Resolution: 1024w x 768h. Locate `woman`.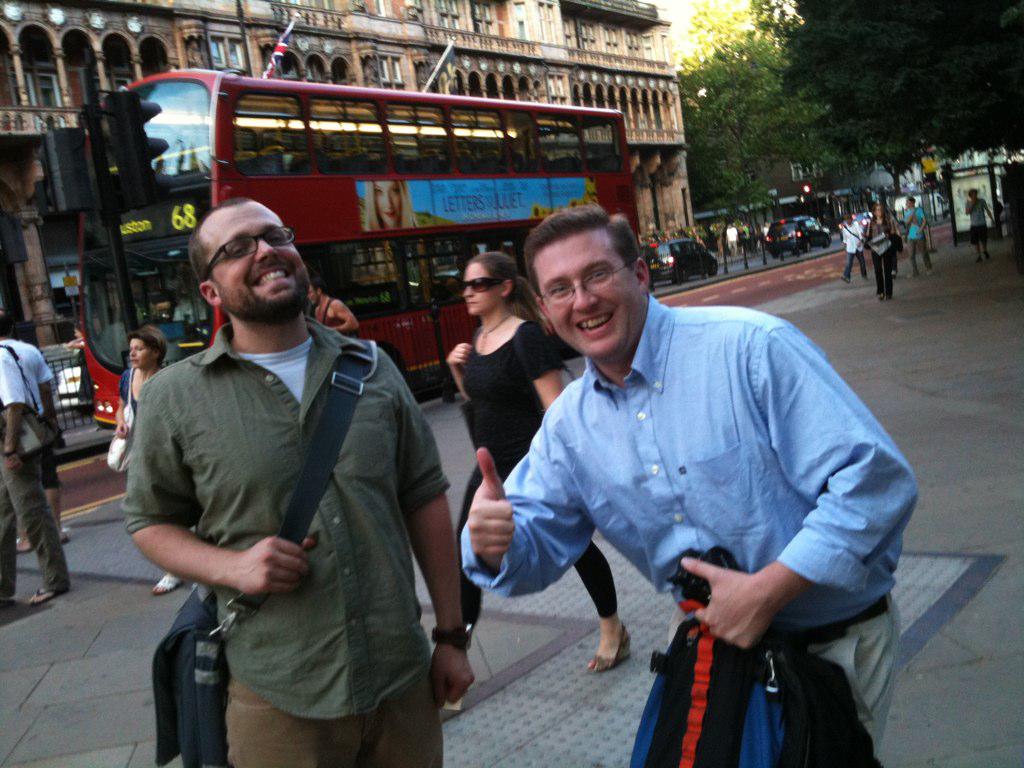
{"x1": 364, "y1": 182, "x2": 419, "y2": 230}.
